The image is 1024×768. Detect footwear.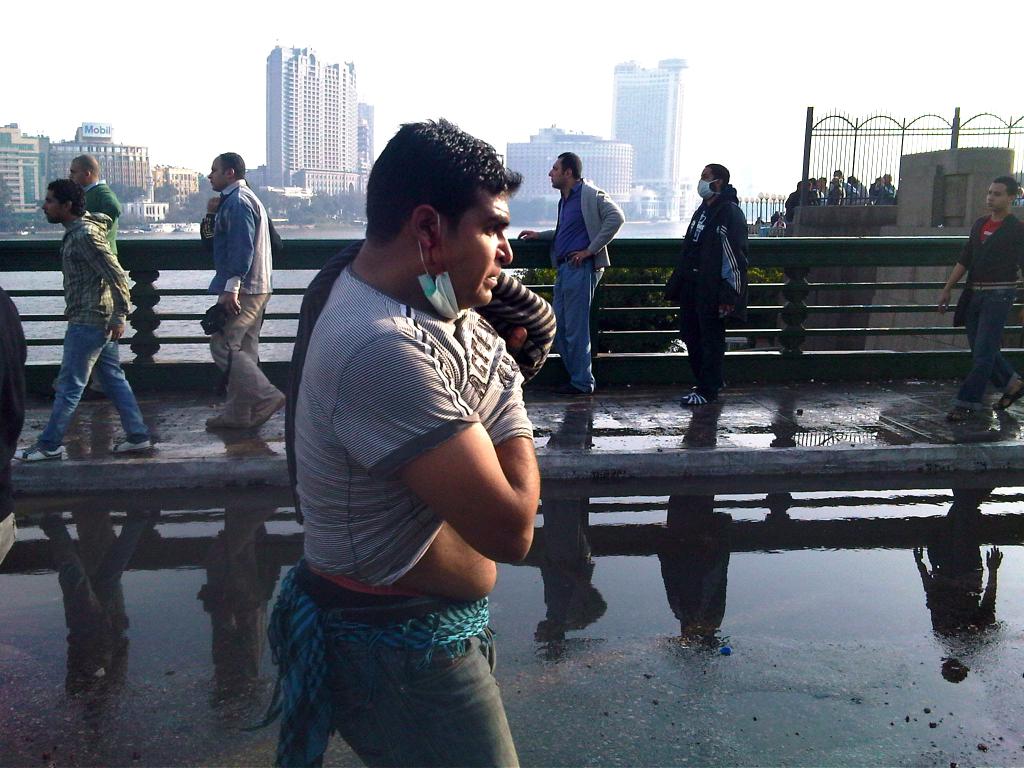
Detection: box(201, 408, 250, 429).
